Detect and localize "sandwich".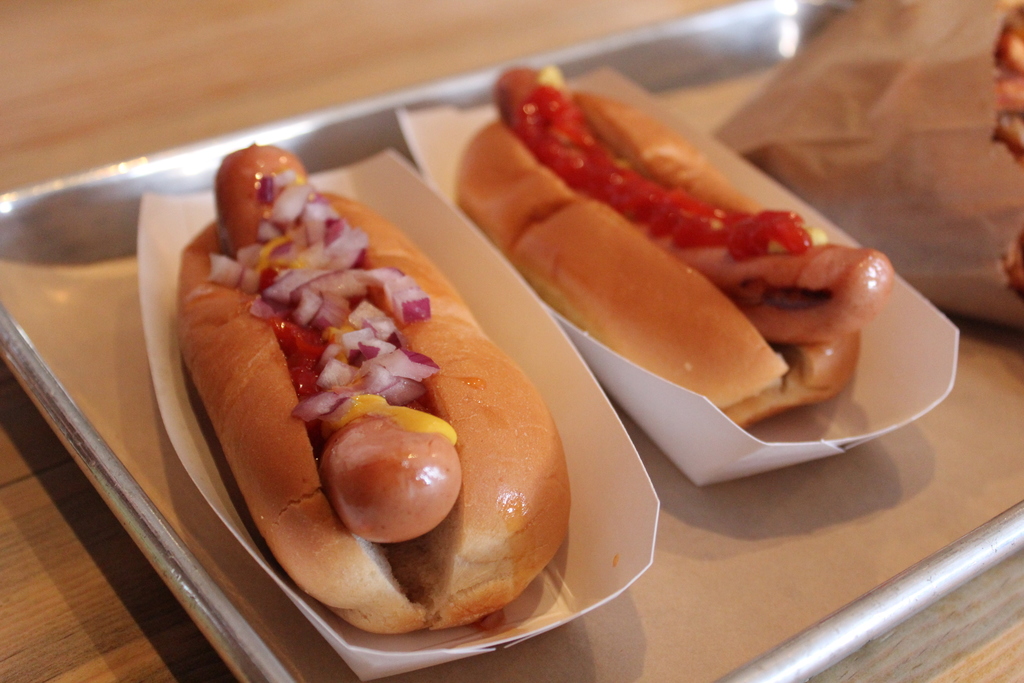
Localized at <region>451, 70, 898, 429</region>.
